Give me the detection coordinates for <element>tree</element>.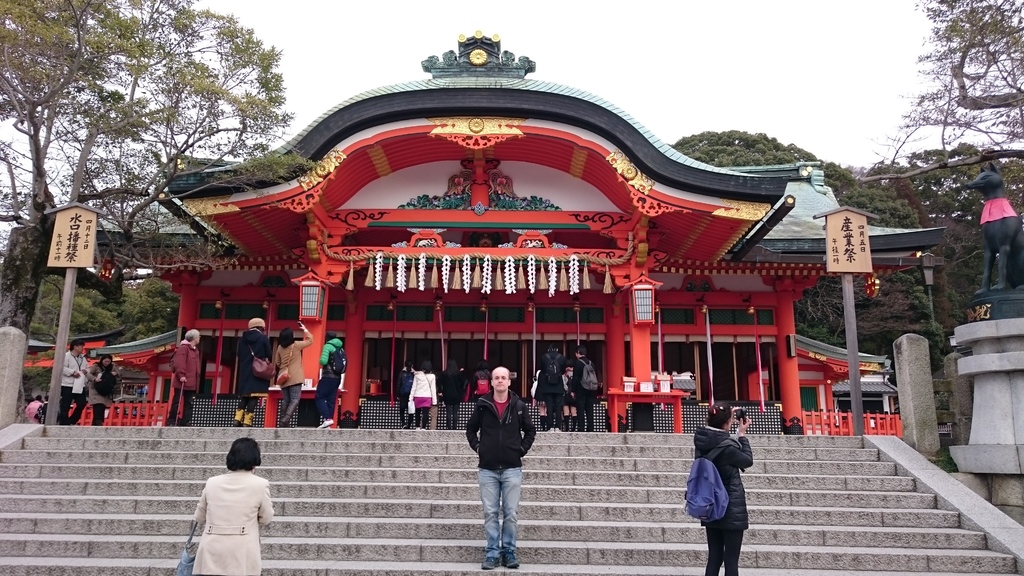
l=28, t=275, r=132, b=390.
